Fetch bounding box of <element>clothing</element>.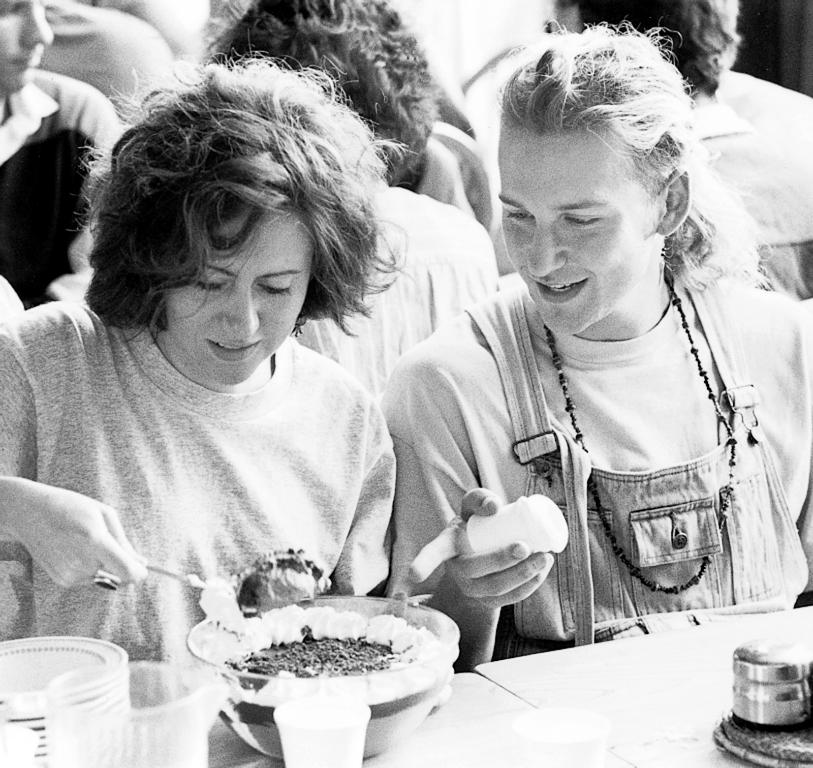
Bbox: [x1=0, y1=66, x2=106, y2=311].
